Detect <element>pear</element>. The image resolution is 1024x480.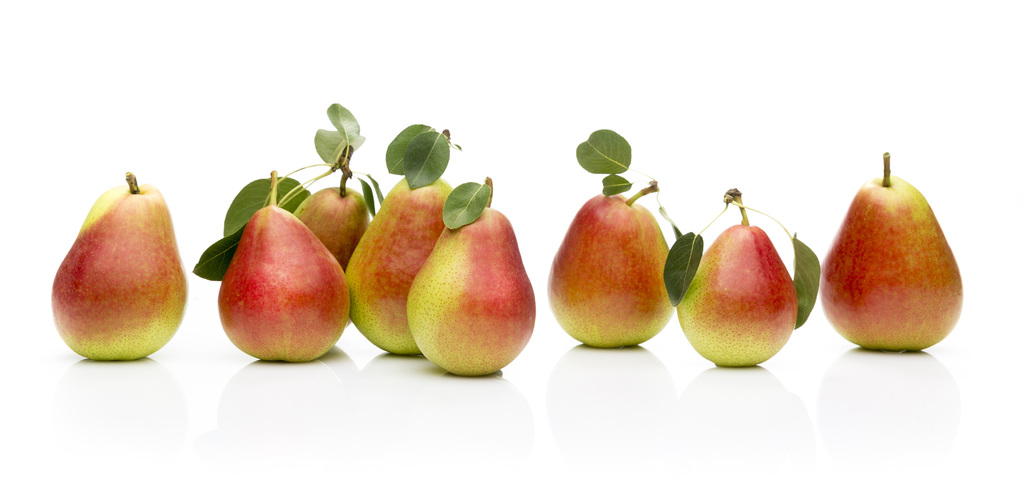
{"x1": 289, "y1": 156, "x2": 371, "y2": 272}.
